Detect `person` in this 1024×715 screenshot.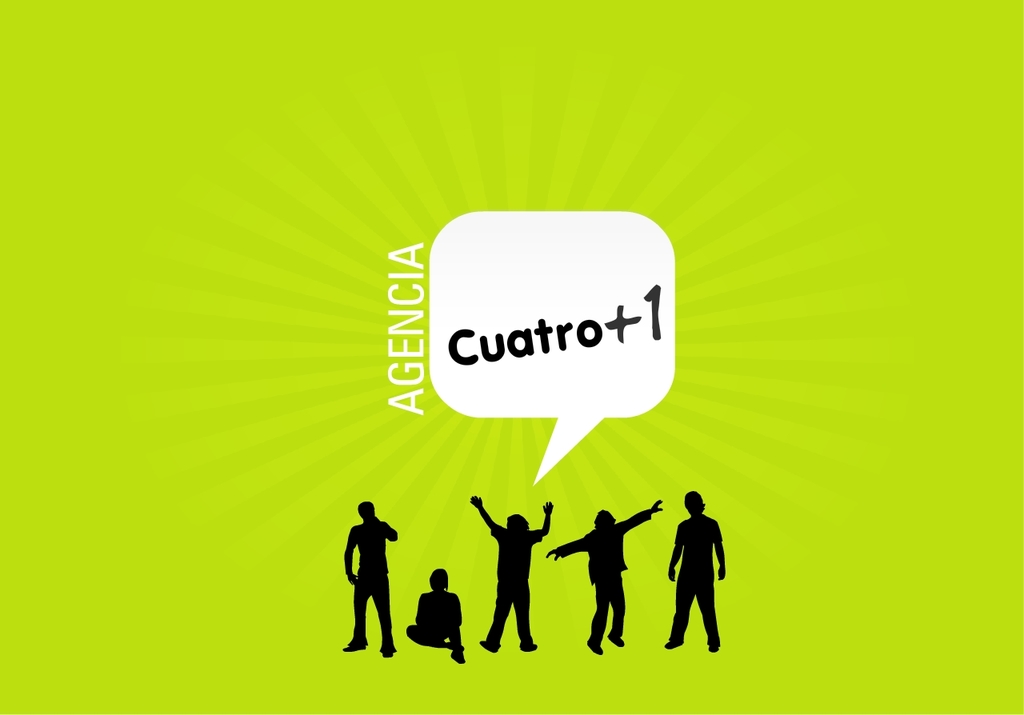
Detection: {"x1": 345, "y1": 501, "x2": 398, "y2": 657}.
